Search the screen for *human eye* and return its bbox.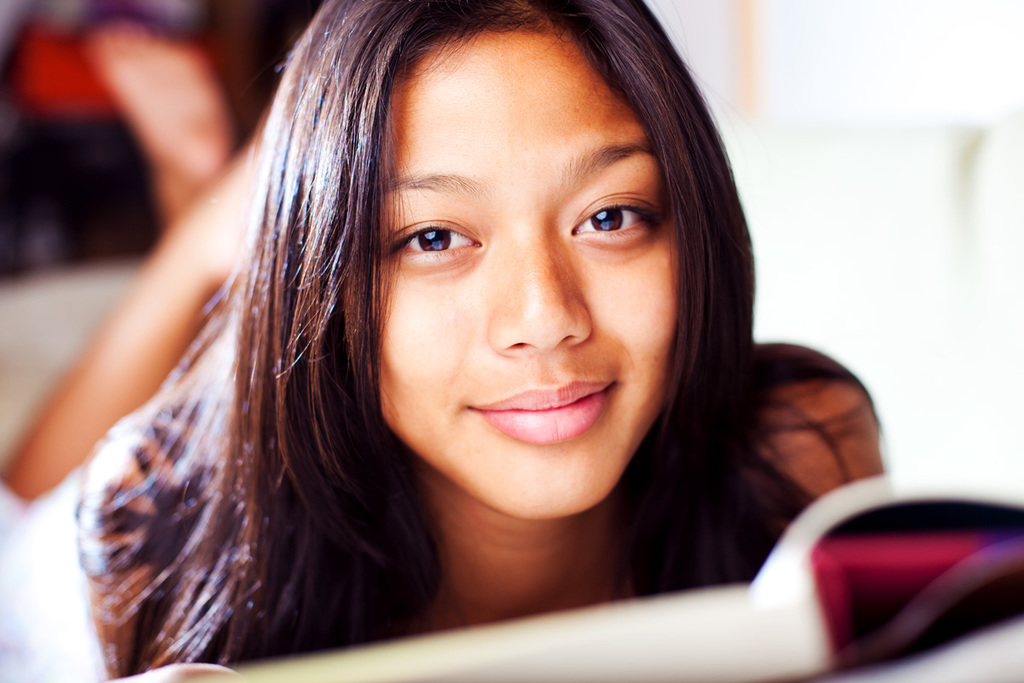
Found: [x1=397, y1=208, x2=475, y2=277].
